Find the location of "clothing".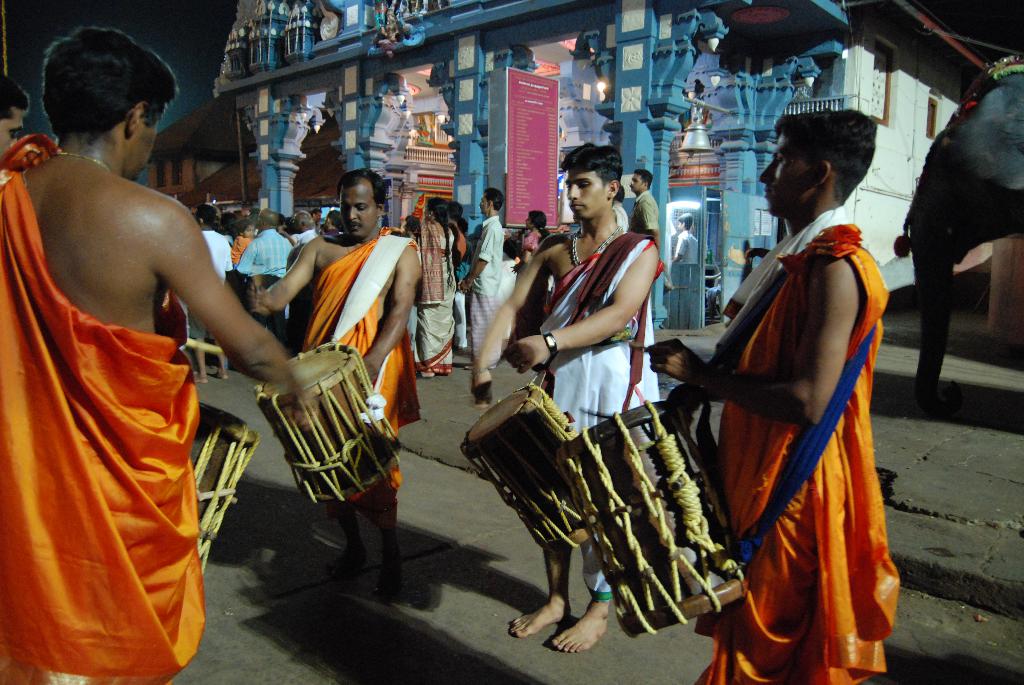
Location: l=530, t=224, r=651, b=597.
